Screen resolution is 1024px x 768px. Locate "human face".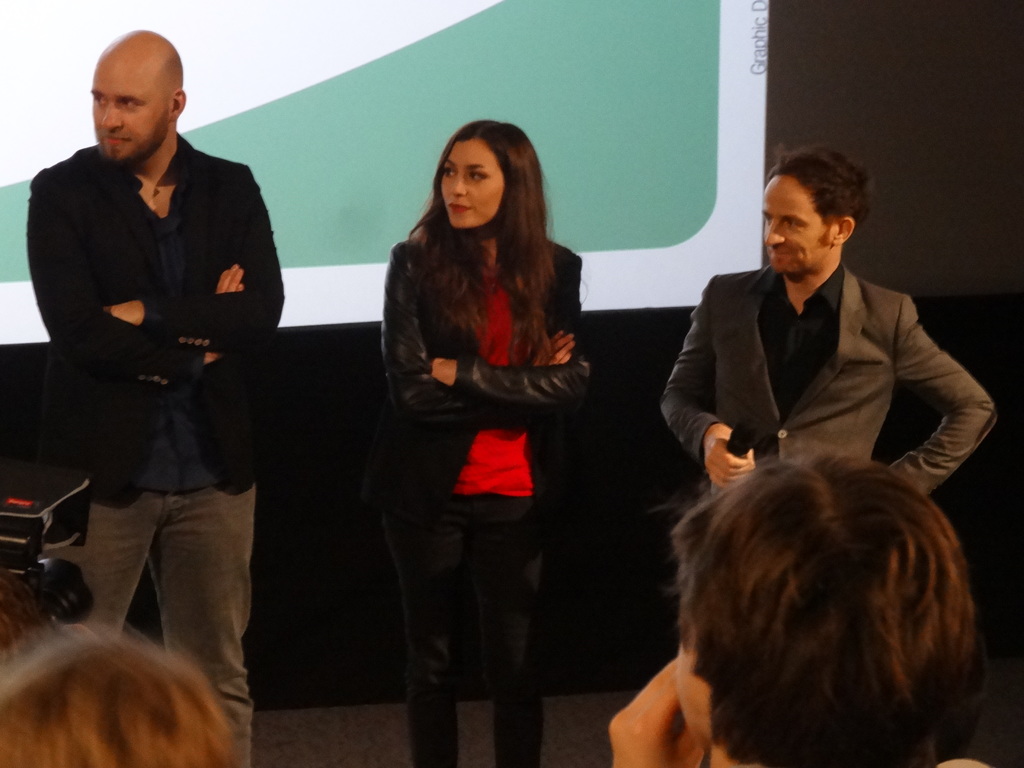
box=[444, 136, 502, 225].
